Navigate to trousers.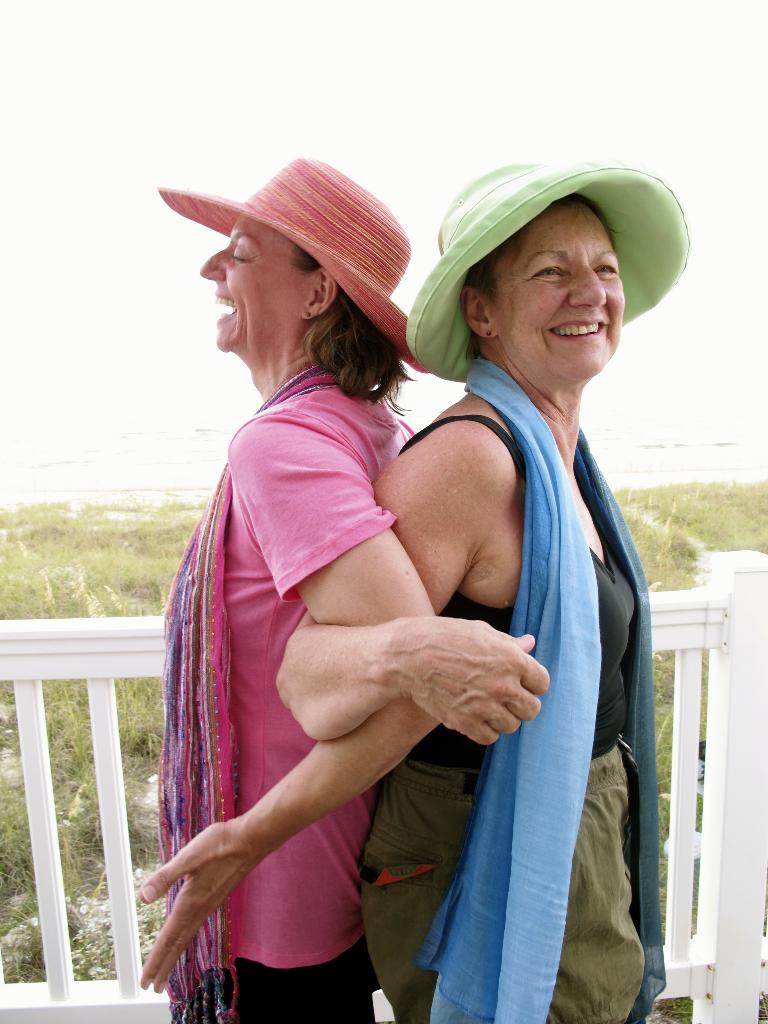
Navigation target: [355, 739, 640, 1023].
